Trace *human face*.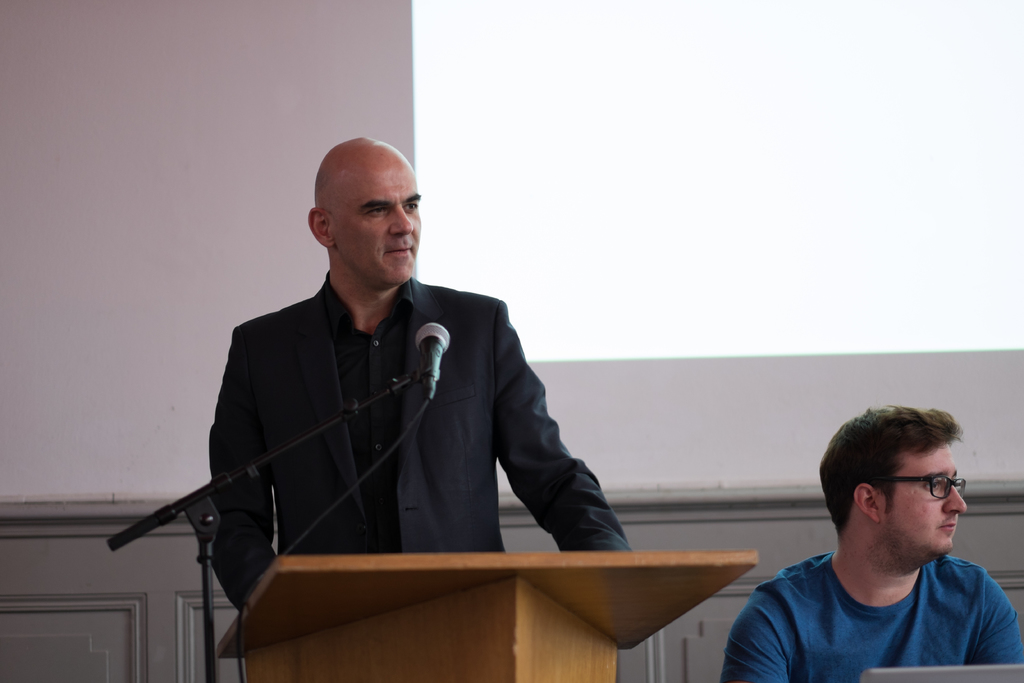
Traced to x1=886, y1=443, x2=966, y2=559.
